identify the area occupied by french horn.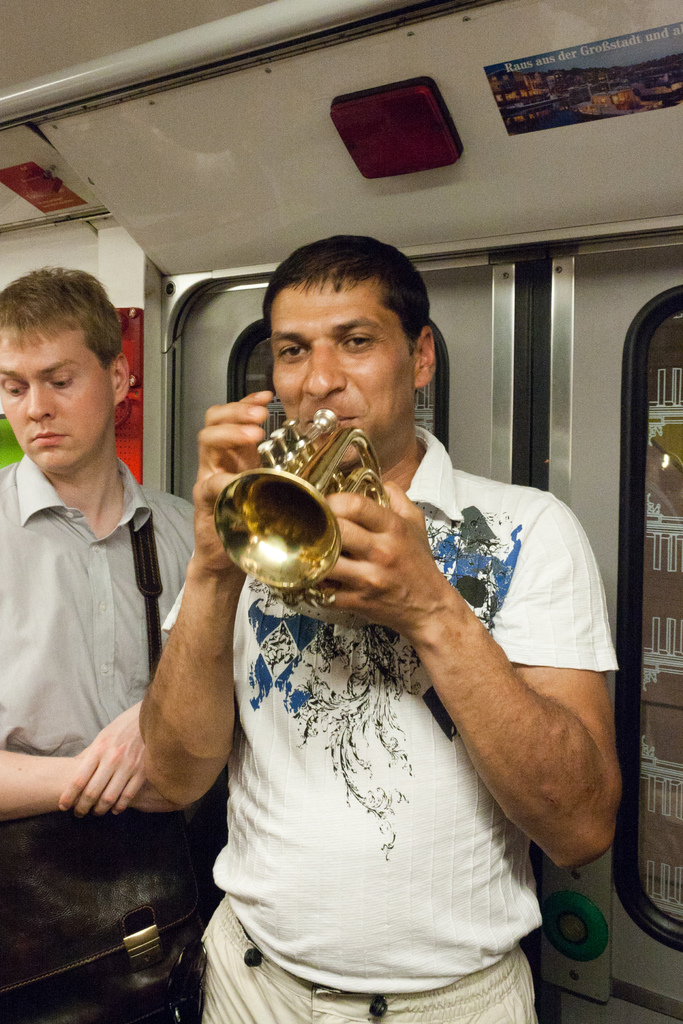
Area: region(203, 404, 390, 620).
